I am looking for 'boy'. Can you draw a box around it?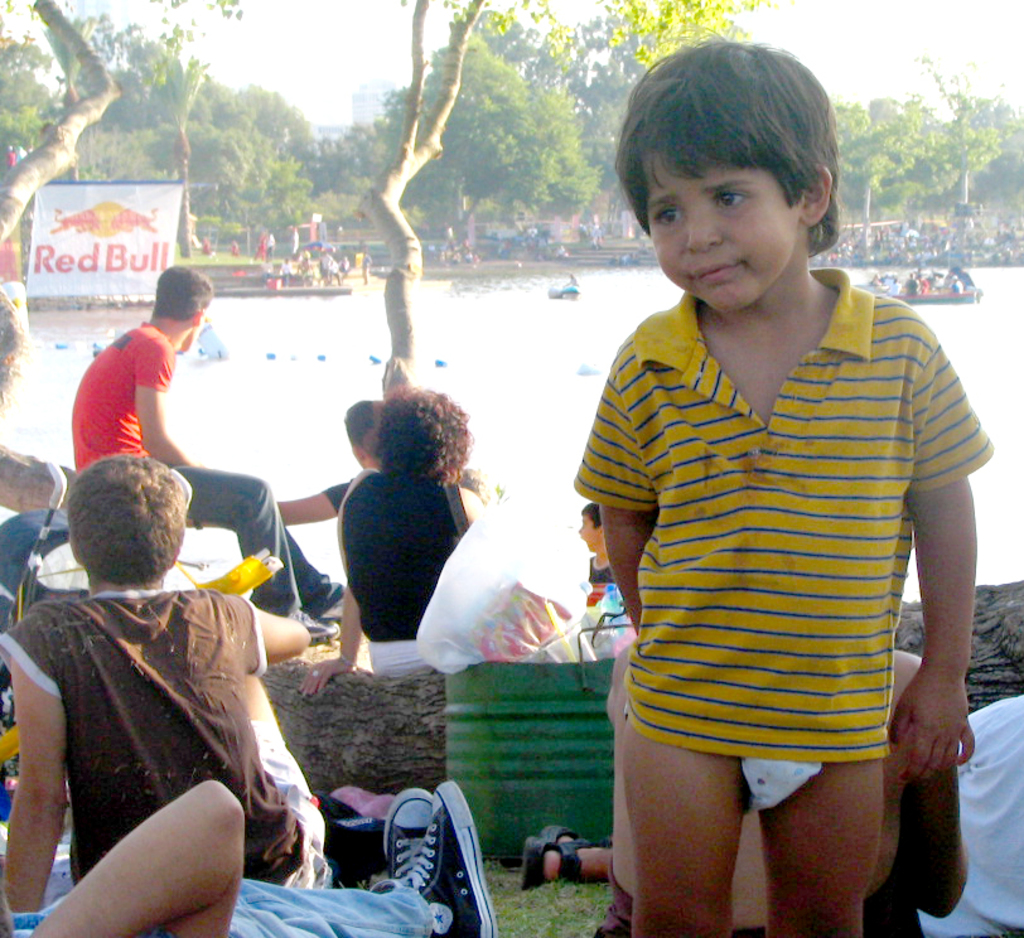
Sure, the bounding box is <region>600, 32, 976, 937</region>.
